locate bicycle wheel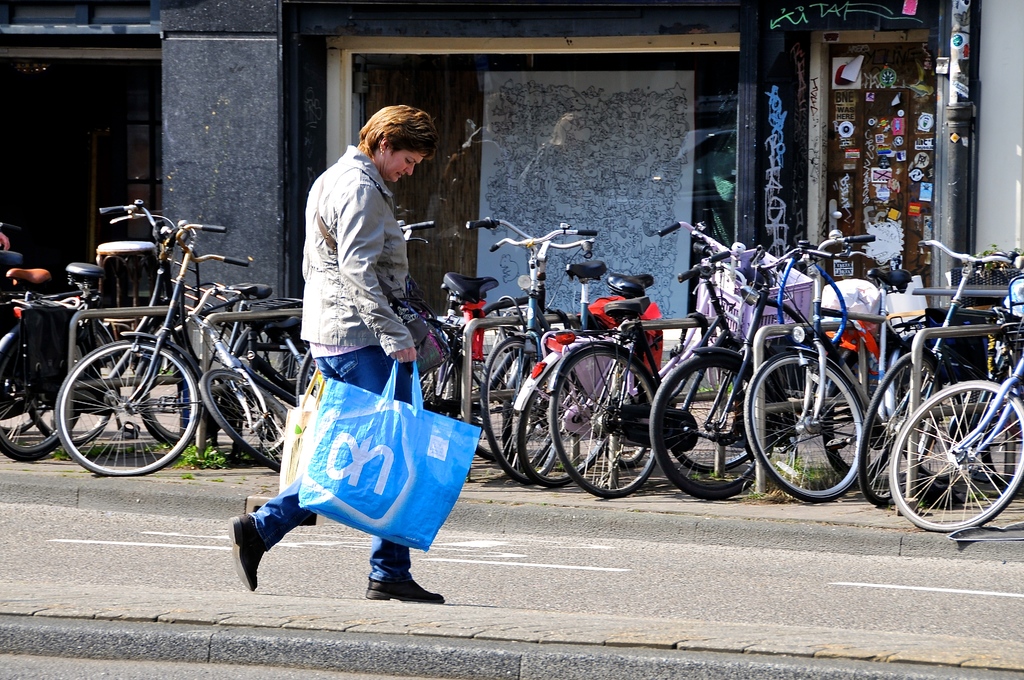
select_region(857, 350, 947, 505)
